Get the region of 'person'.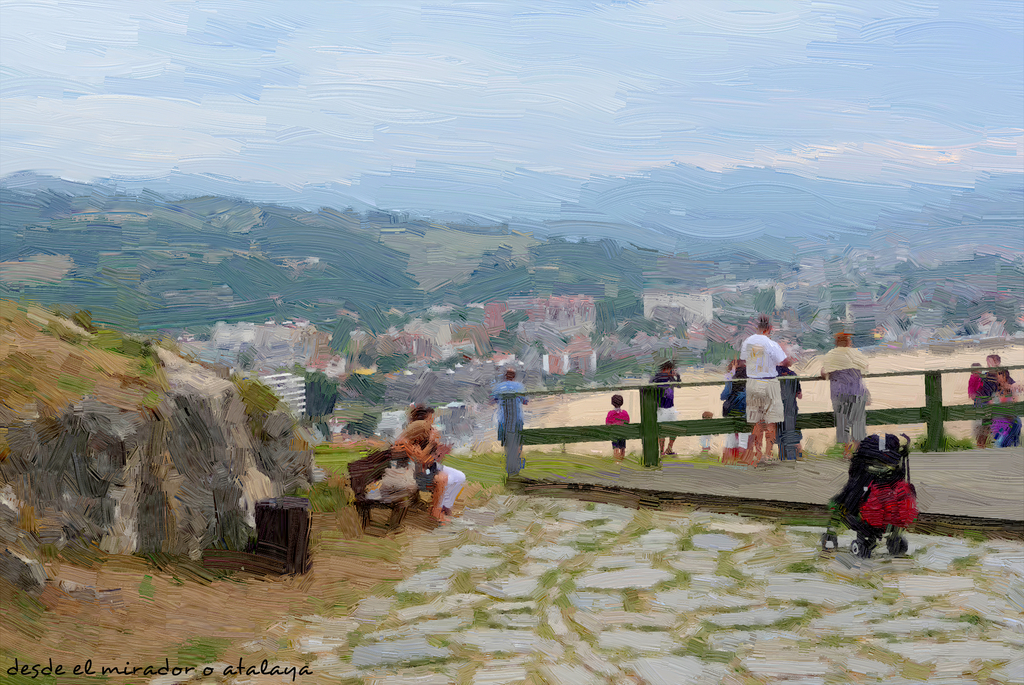
region(735, 310, 796, 464).
